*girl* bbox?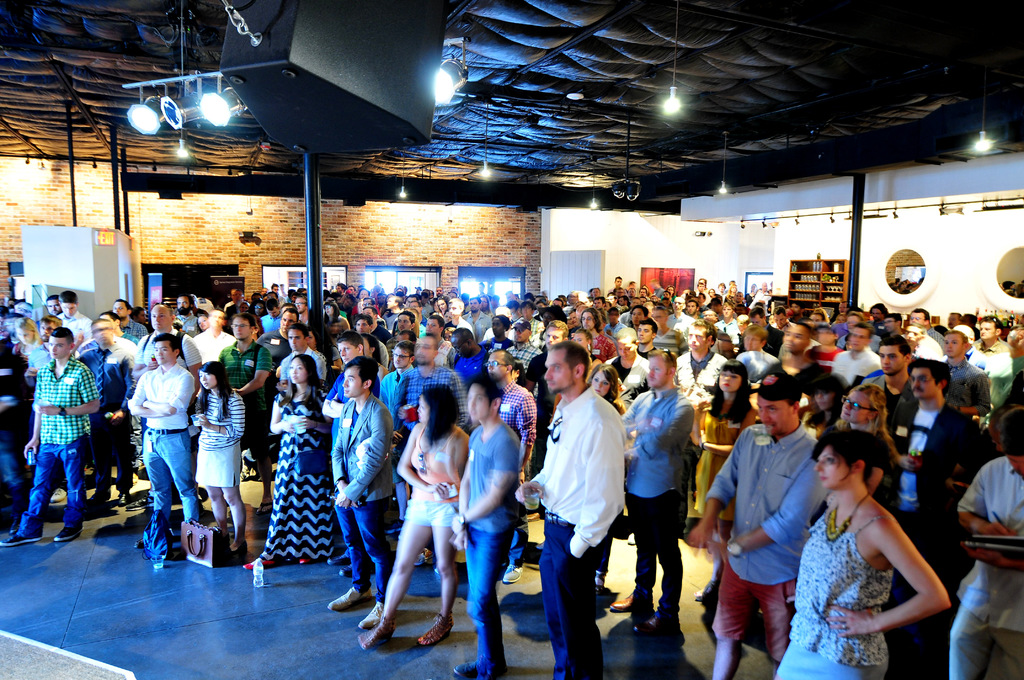
(x1=11, y1=314, x2=50, y2=439)
